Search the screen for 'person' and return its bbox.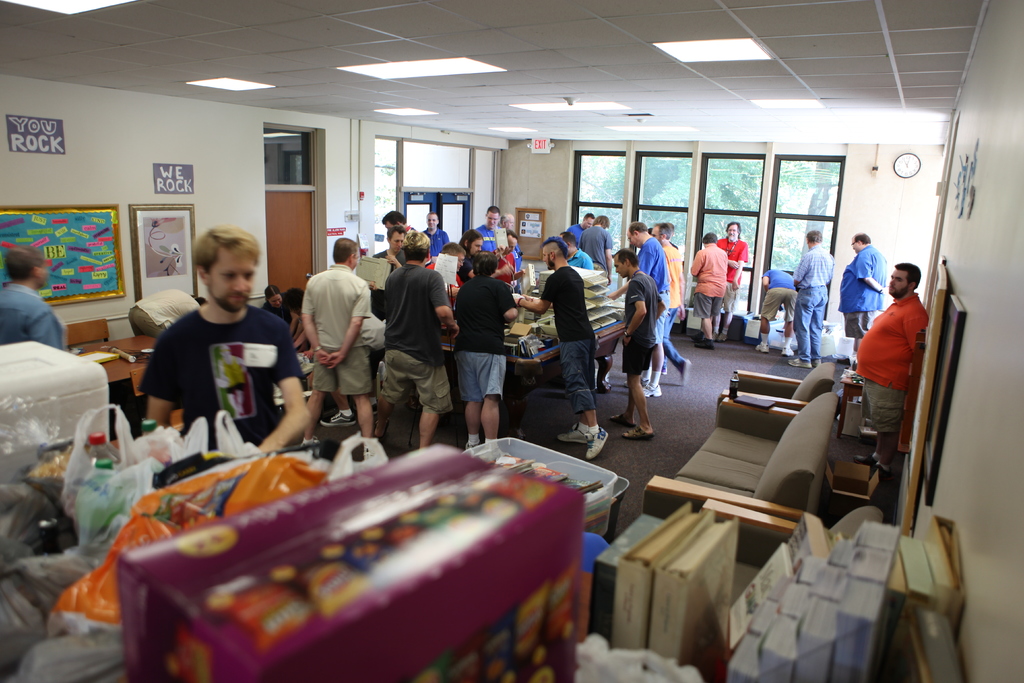
Found: [127,288,205,335].
